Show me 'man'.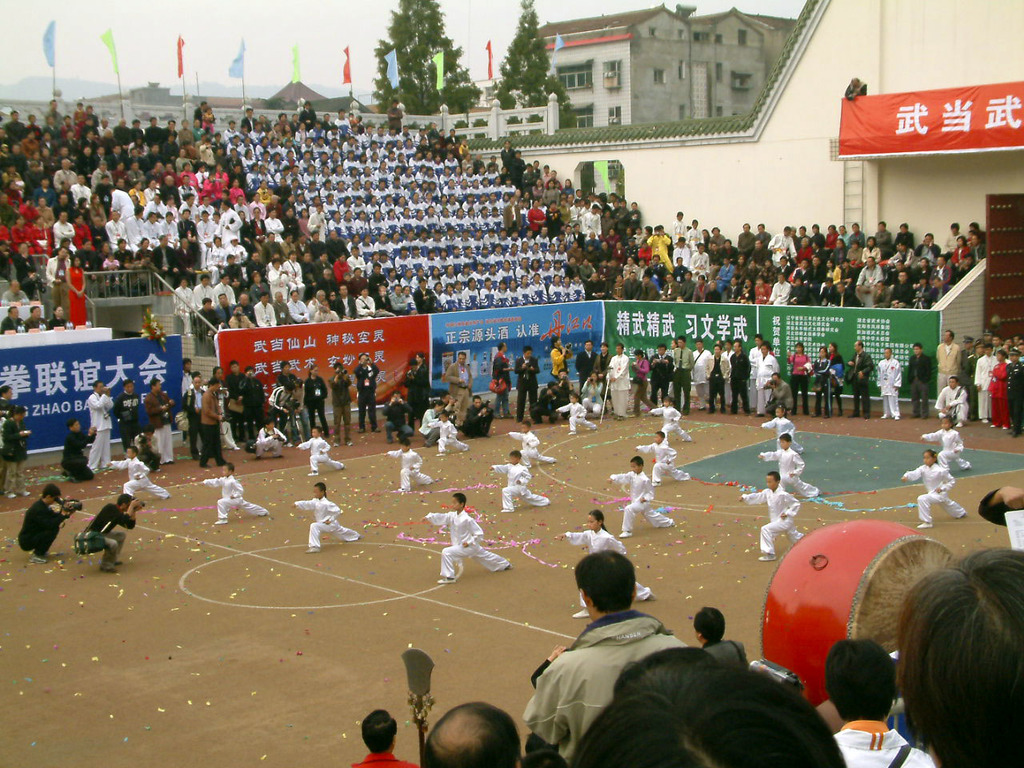
'man' is here: (88,494,138,574).
